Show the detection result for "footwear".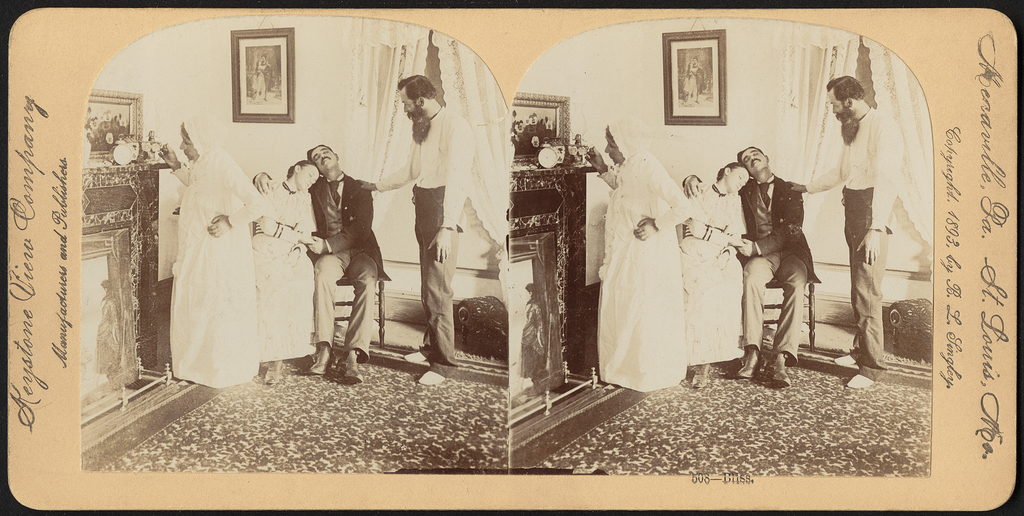
BBox(845, 371, 876, 388).
